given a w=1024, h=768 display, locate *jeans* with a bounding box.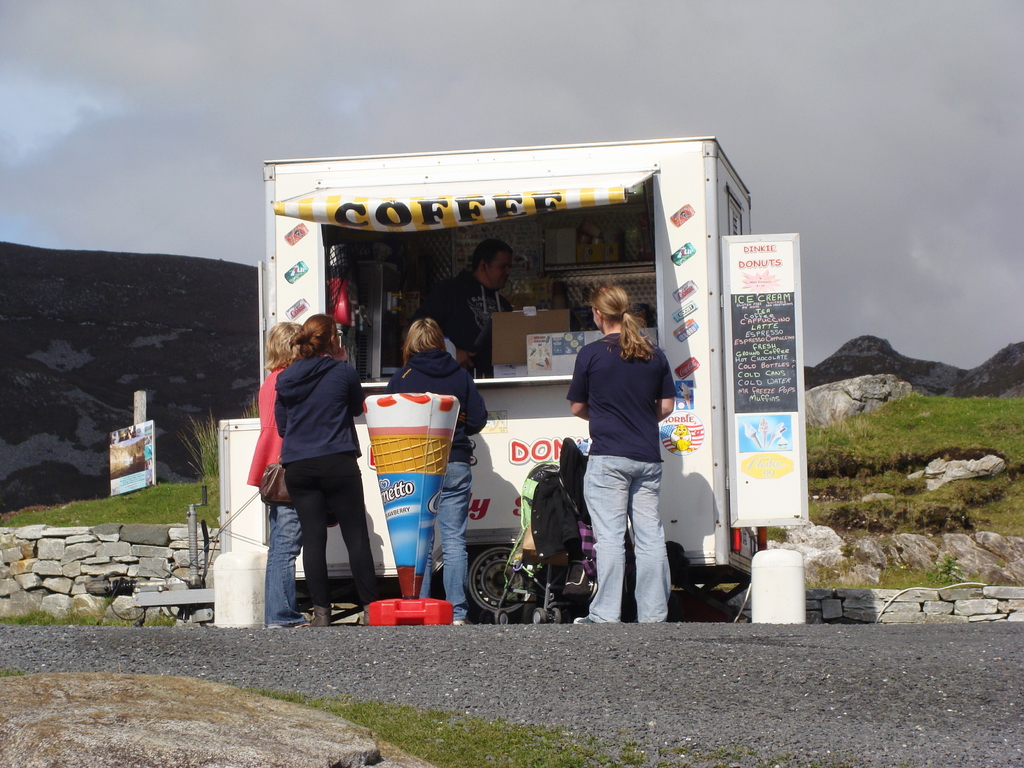
Located: rect(593, 460, 673, 631).
